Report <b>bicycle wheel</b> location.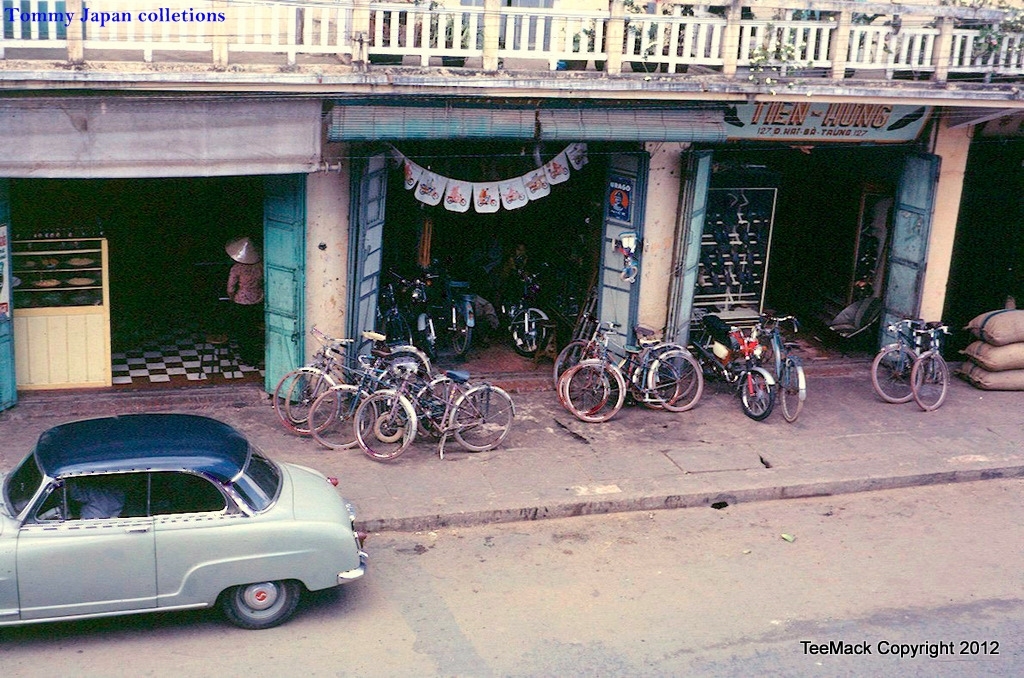
Report: pyautogui.locateOnScreen(748, 327, 780, 371).
